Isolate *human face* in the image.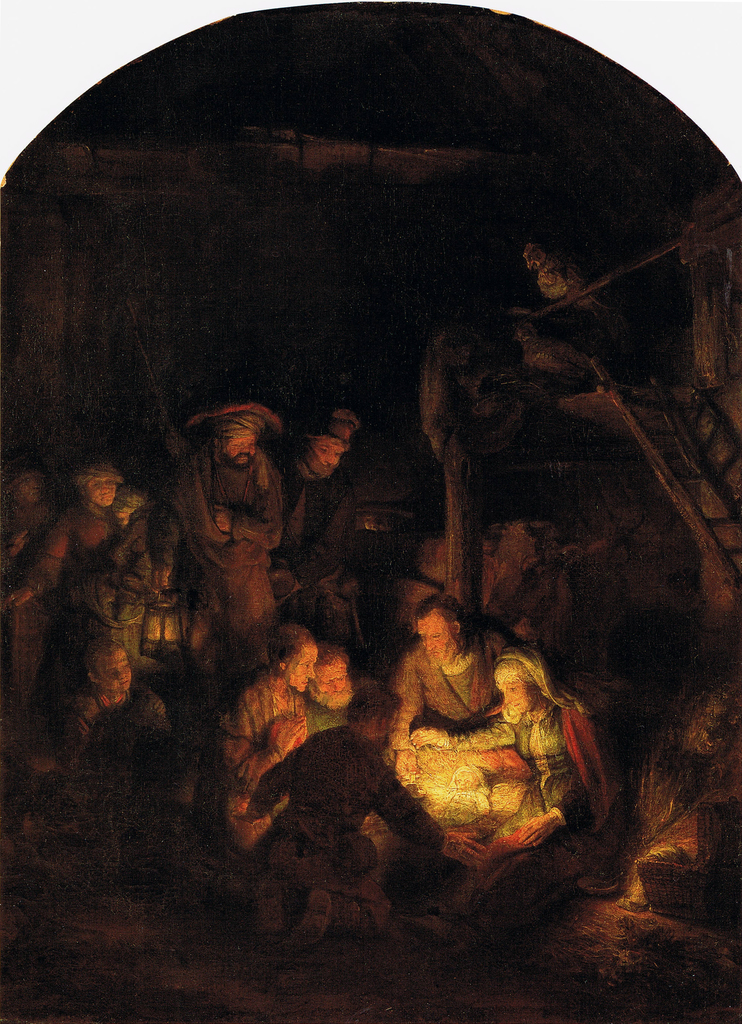
Isolated region: 415,613,457,655.
